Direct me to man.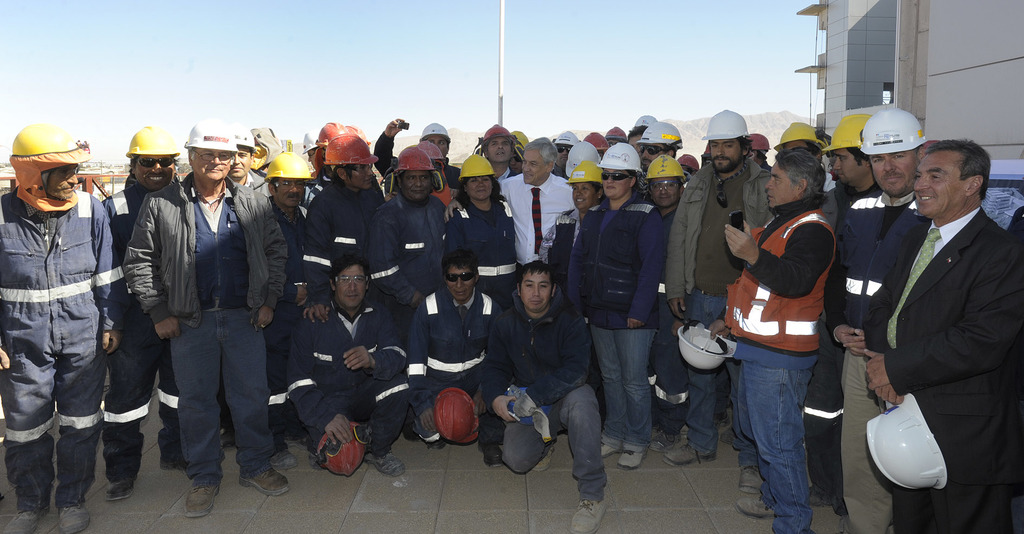
Direction: [left=861, top=136, right=1023, bottom=533].
